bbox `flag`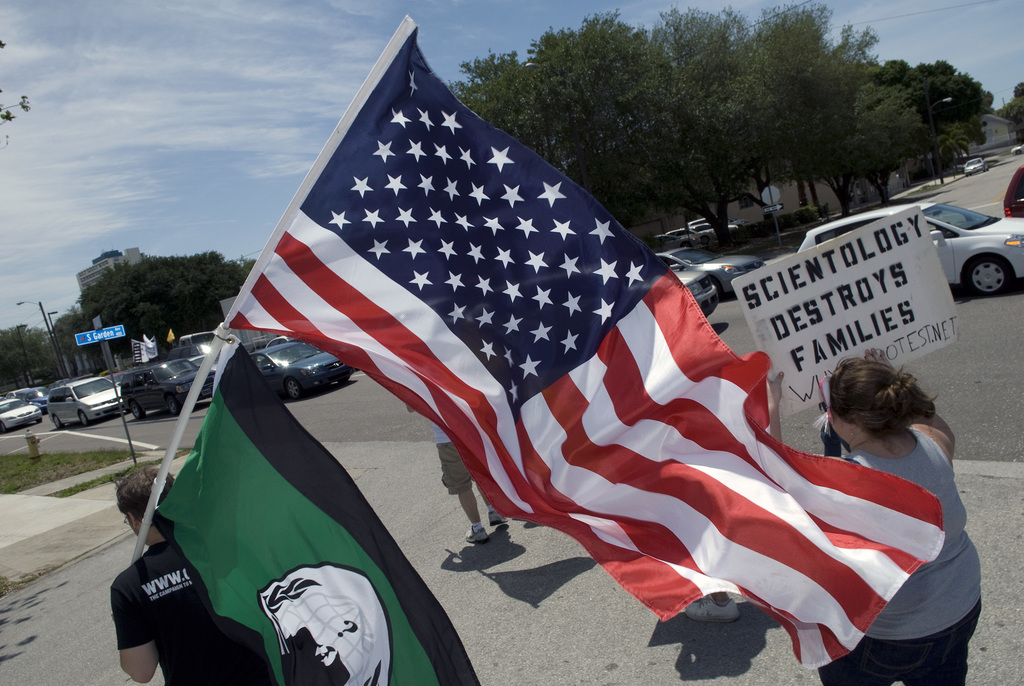
x1=100, y1=12, x2=923, y2=685
